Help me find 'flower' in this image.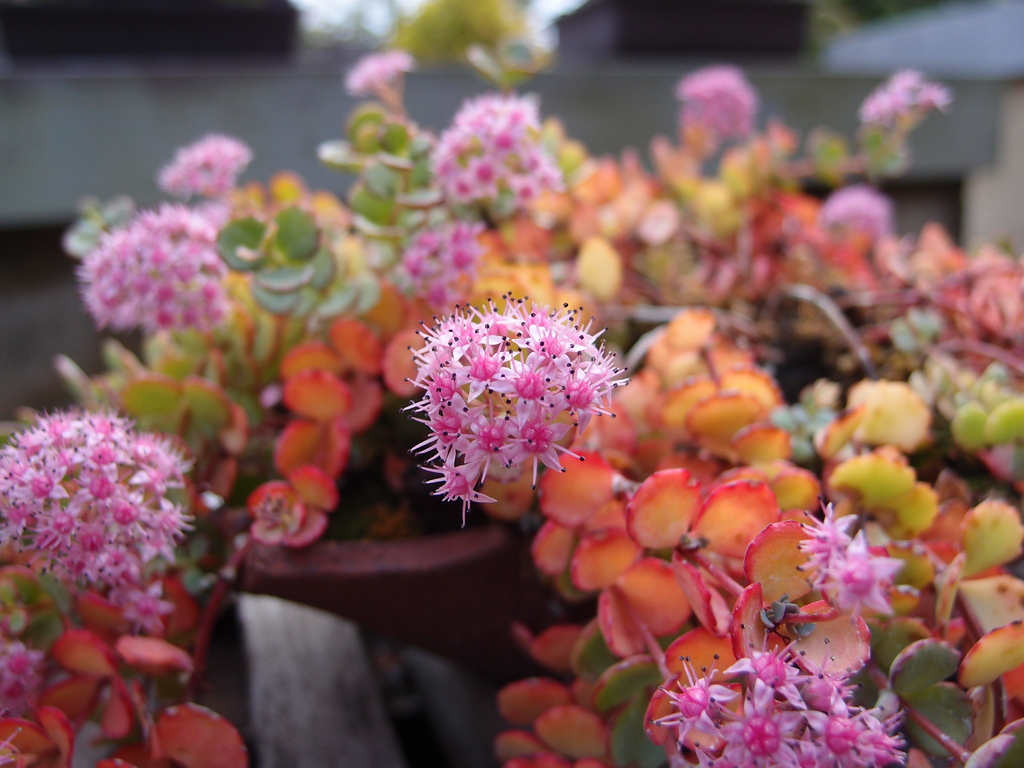
Found it: BBox(815, 527, 902, 619).
